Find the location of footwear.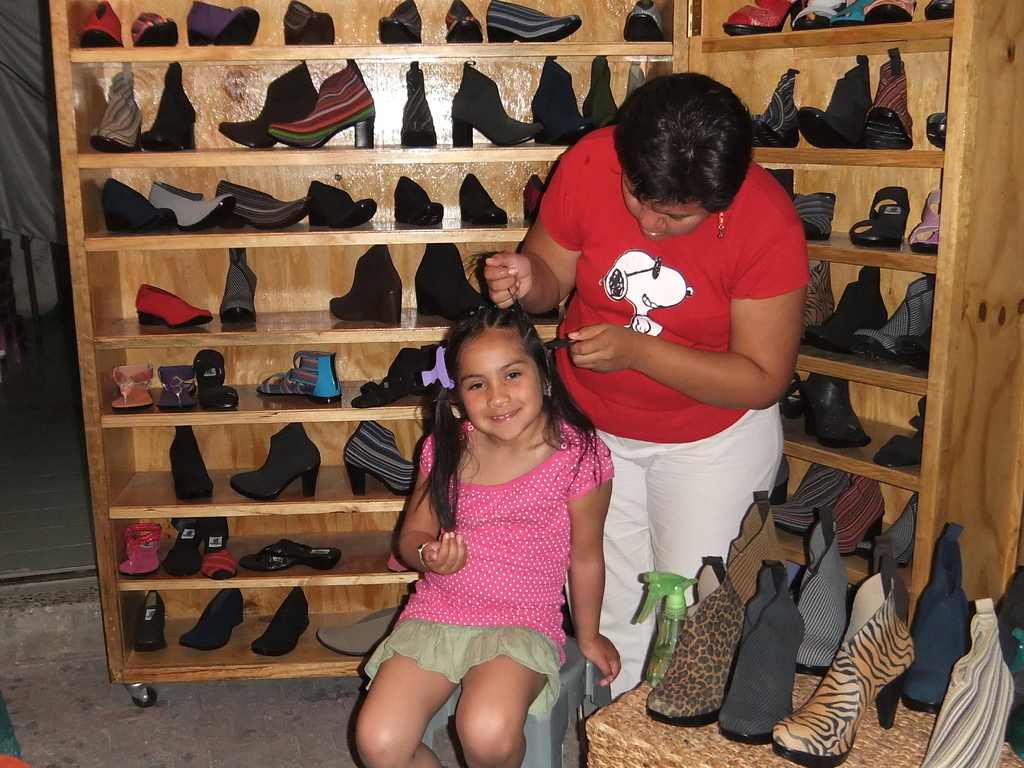
Location: 111 361 157 413.
